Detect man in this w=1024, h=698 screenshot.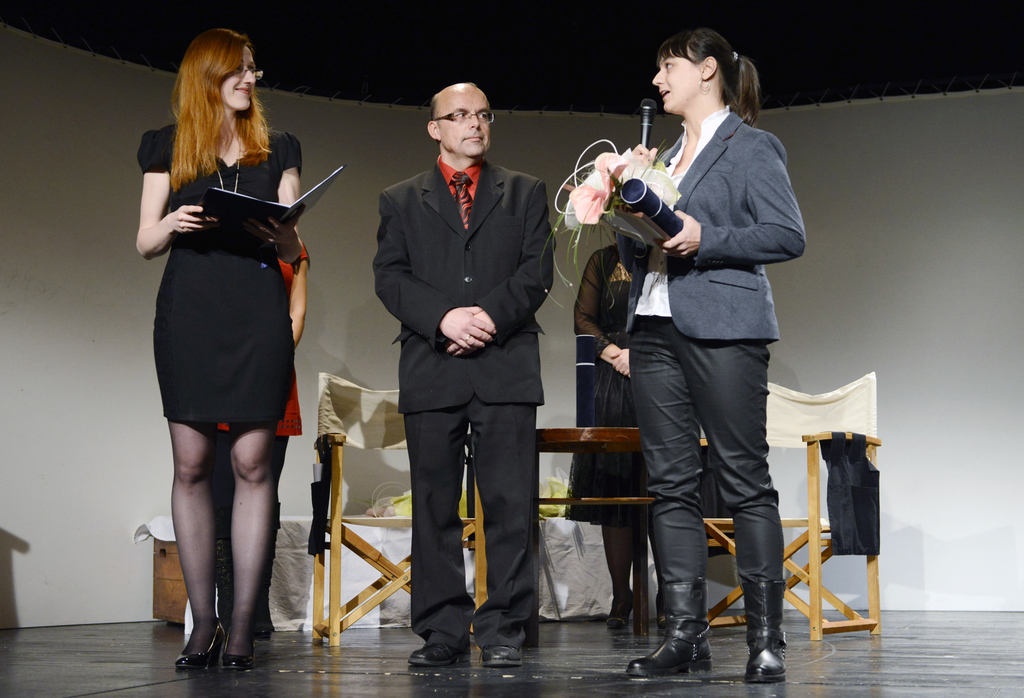
Detection: {"x1": 361, "y1": 70, "x2": 561, "y2": 670}.
